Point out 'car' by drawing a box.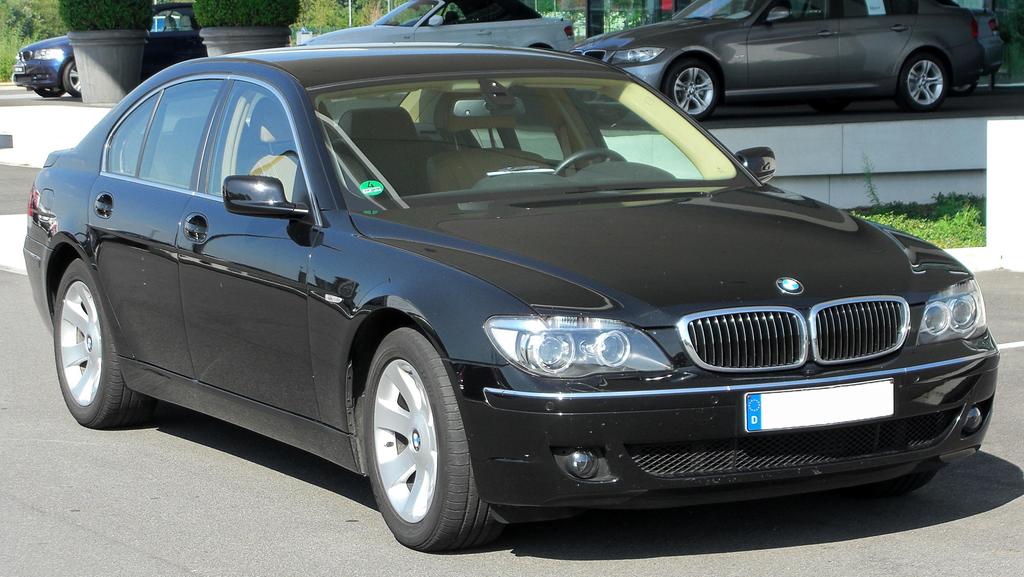
{"left": 307, "top": 0, "right": 579, "bottom": 54}.
